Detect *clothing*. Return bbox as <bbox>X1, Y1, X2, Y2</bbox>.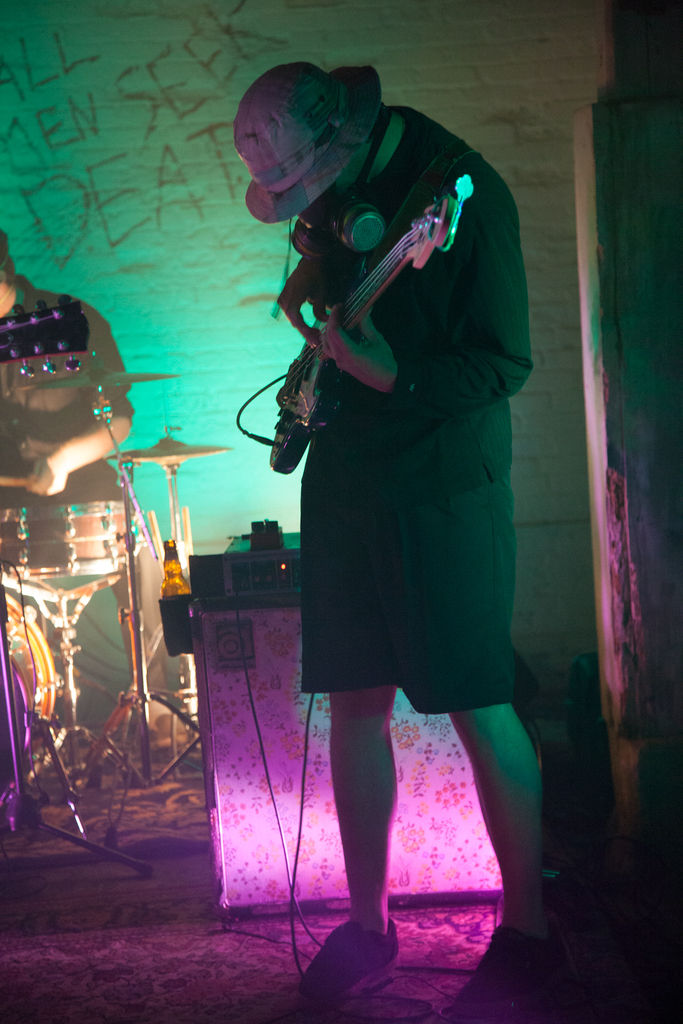
<bbox>232, 70, 532, 716</bbox>.
